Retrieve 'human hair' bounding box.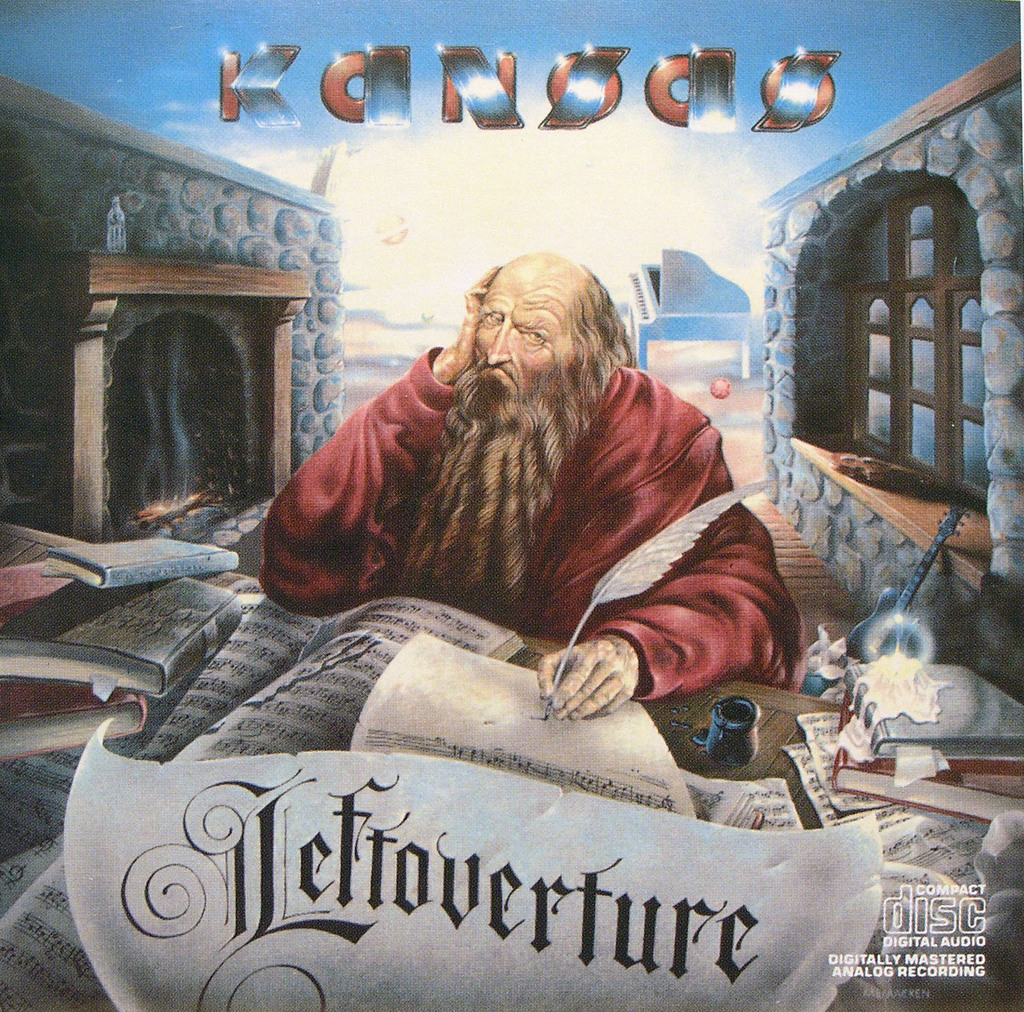
Bounding box: box=[563, 259, 640, 378].
